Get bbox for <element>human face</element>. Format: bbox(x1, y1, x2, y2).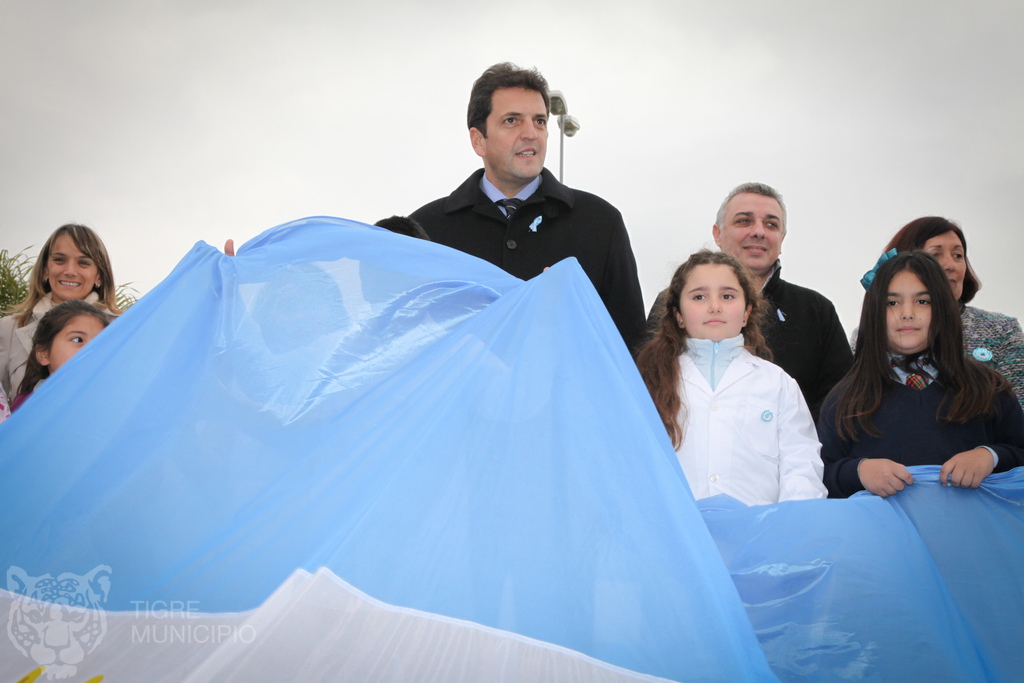
bbox(43, 313, 110, 372).
